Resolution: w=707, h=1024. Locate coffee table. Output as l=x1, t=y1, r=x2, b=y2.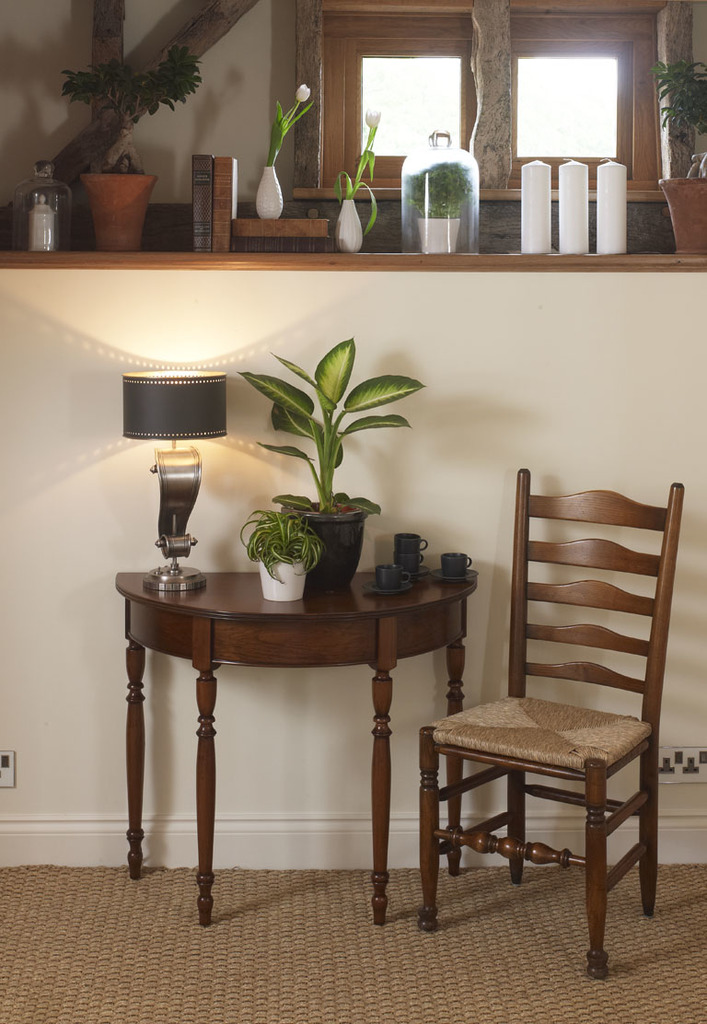
l=115, t=555, r=483, b=906.
